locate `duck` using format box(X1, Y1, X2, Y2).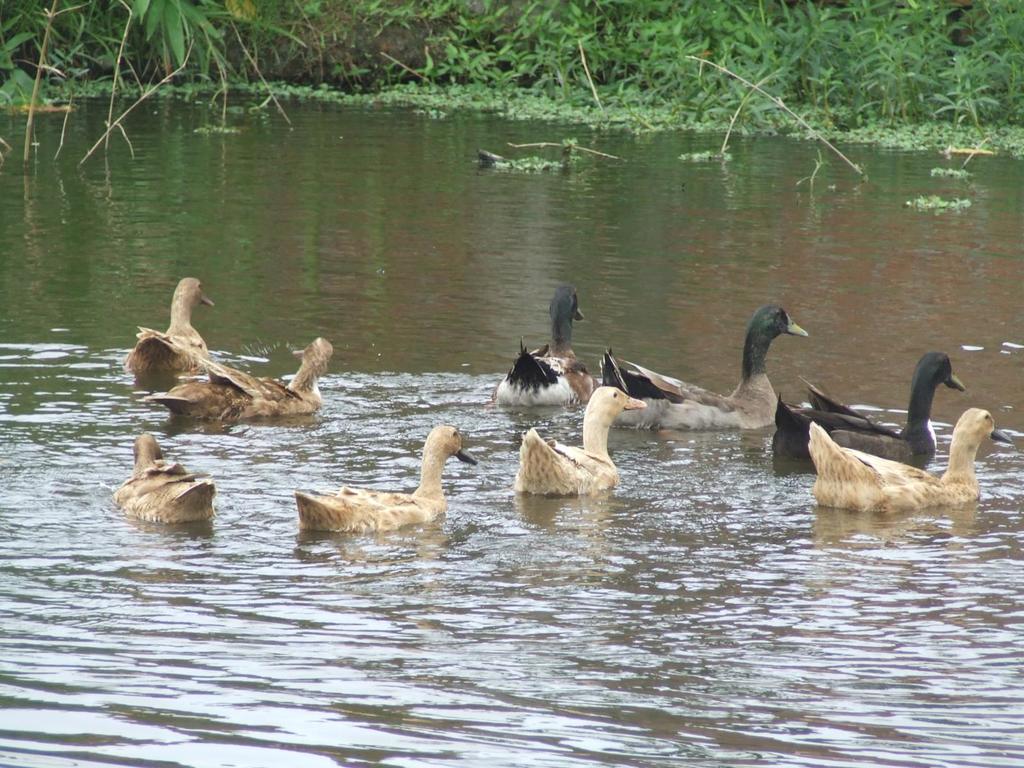
box(596, 306, 816, 426).
